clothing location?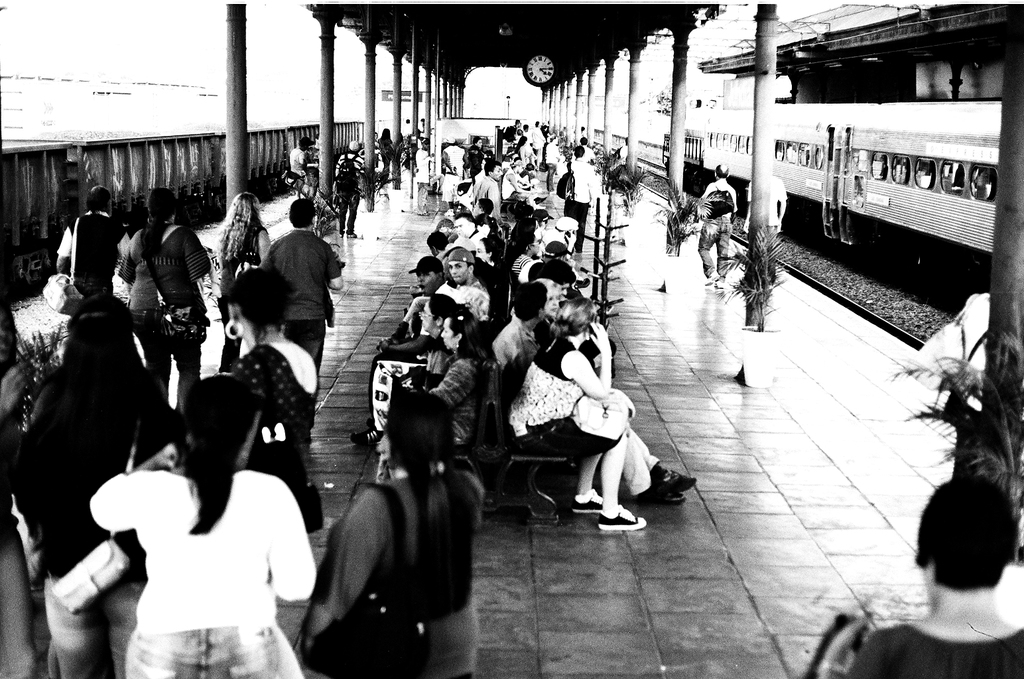
BBox(698, 179, 738, 279)
